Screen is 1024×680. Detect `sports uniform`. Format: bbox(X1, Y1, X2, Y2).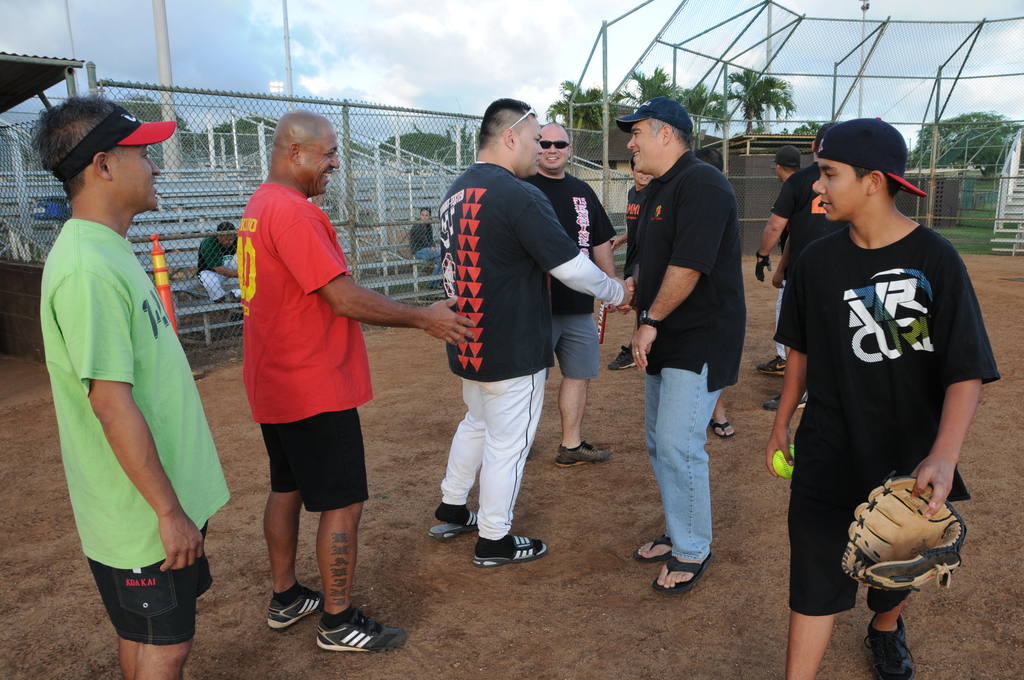
bbox(436, 145, 634, 543).
